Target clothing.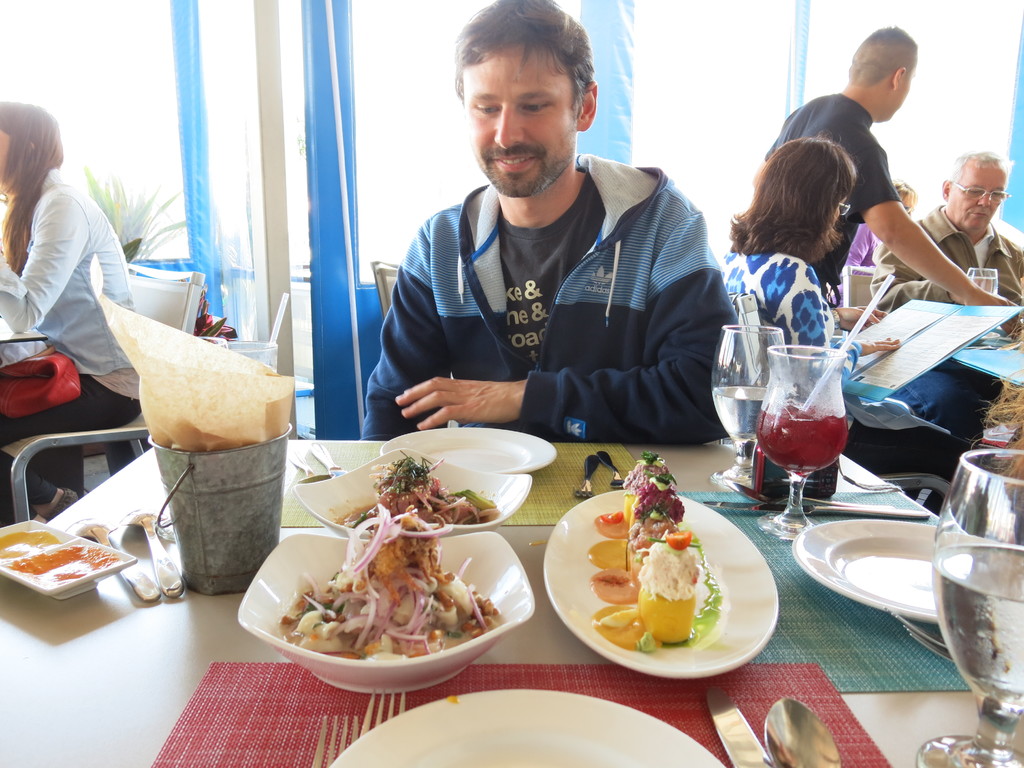
Target region: rect(0, 166, 138, 508).
